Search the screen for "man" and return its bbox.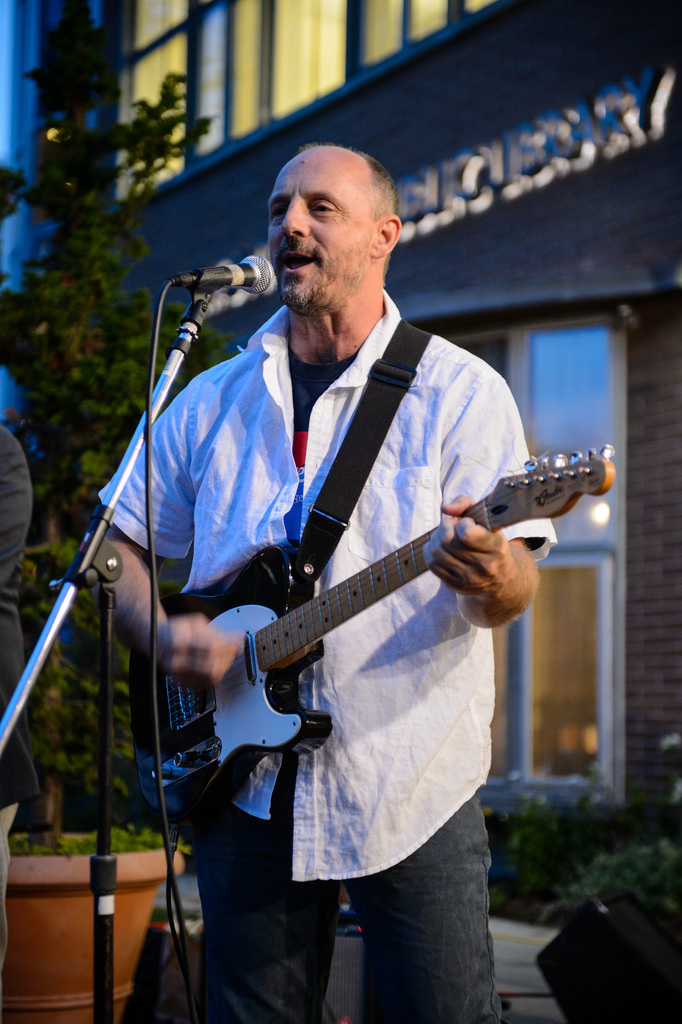
Found: 1:426:33:979.
